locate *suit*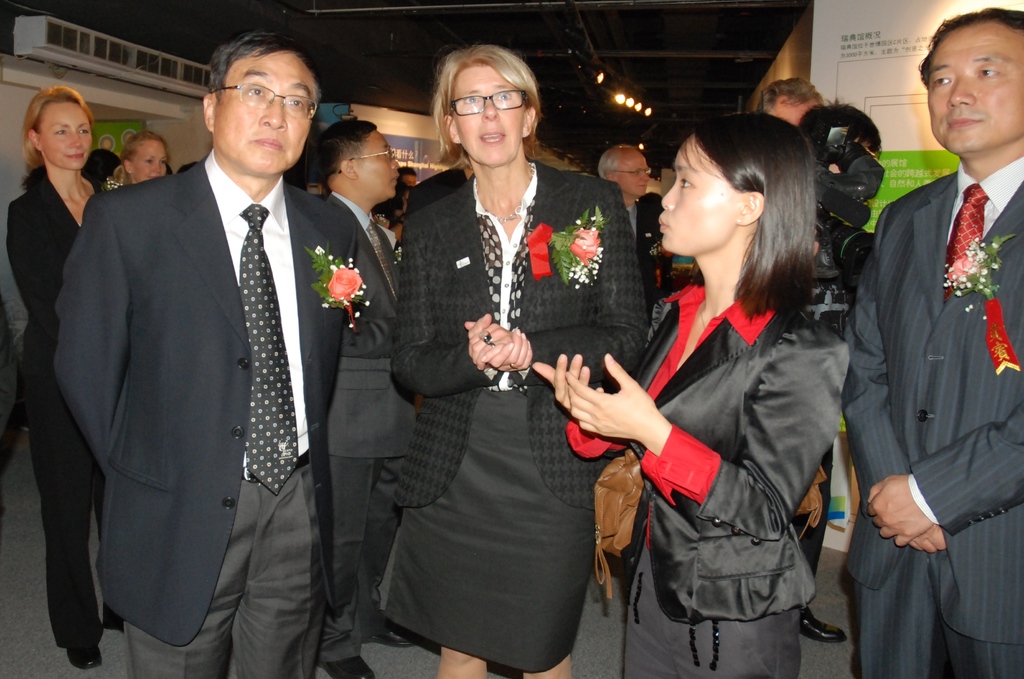
x1=4 y1=182 x2=125 y2=646
